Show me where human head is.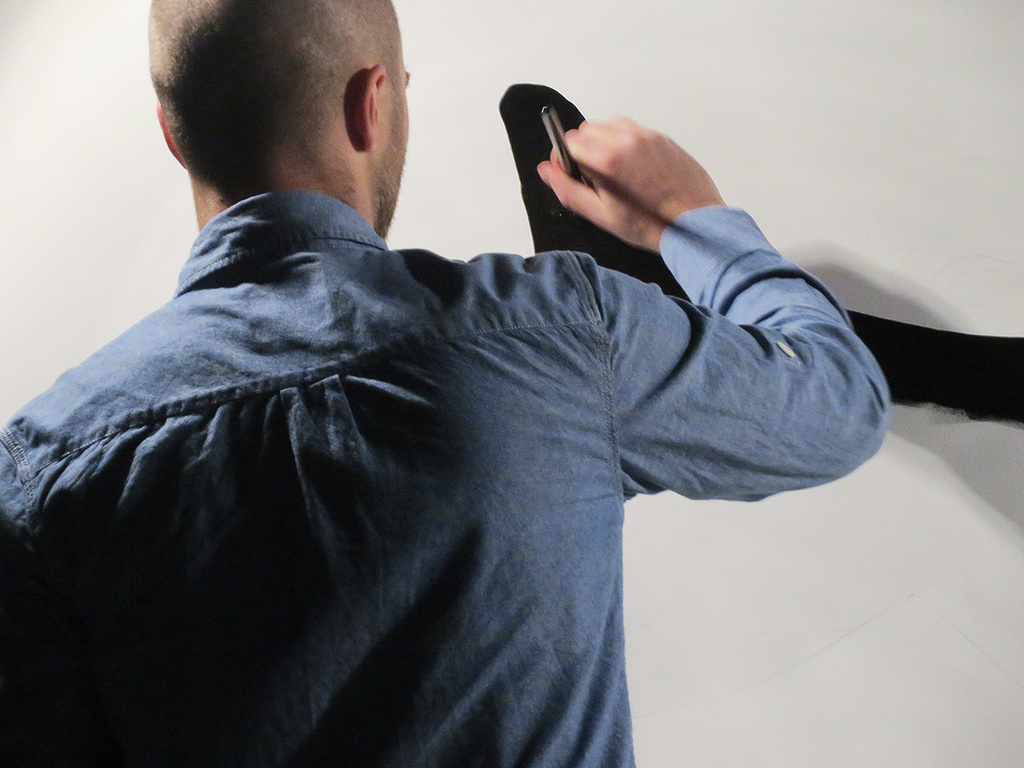
human head is at bbox=(148, 1, 412, 239).
